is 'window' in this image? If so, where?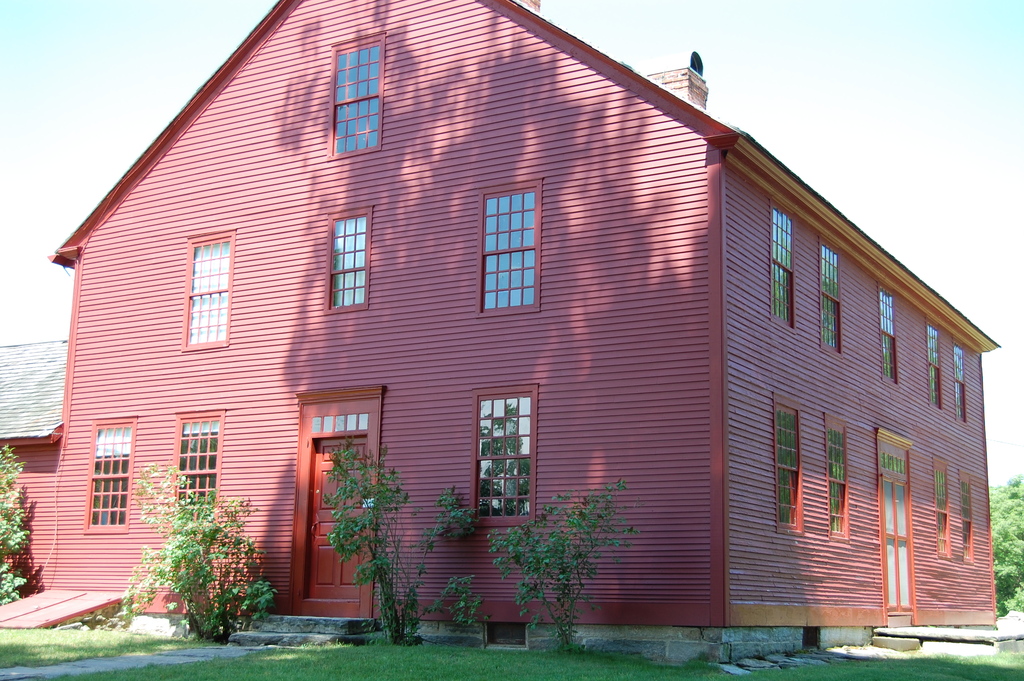
Yes, at [x1=932, y1=457, x2=952, y2=562].
